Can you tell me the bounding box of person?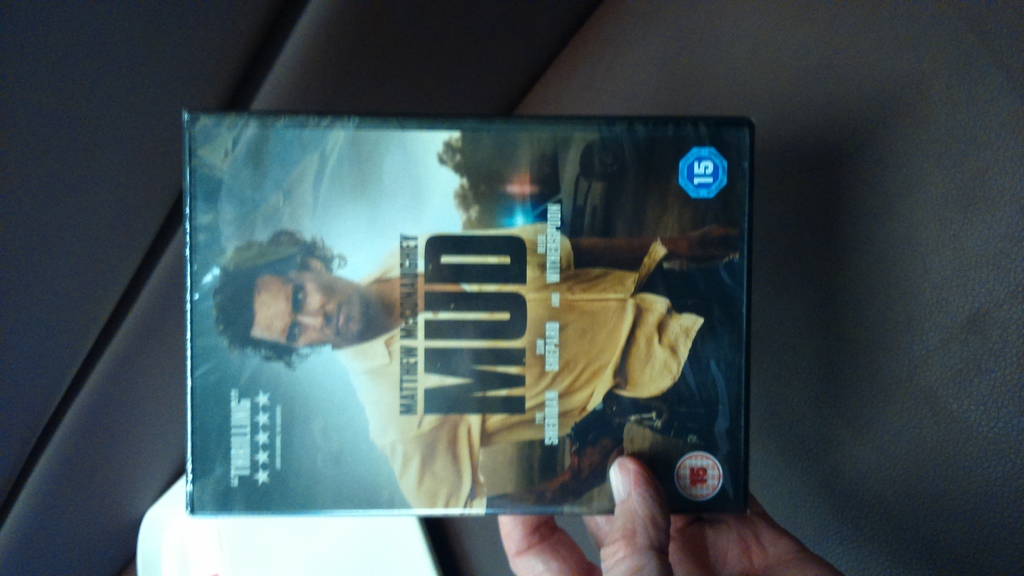
detection(211, 225, 746, 518).
